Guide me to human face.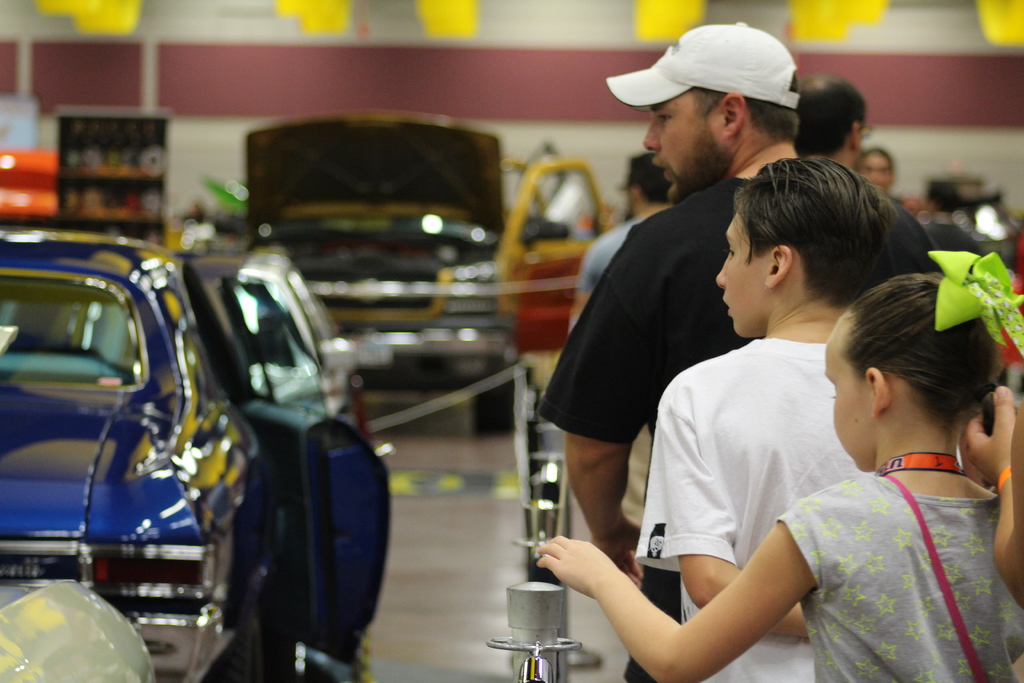
Guidance: Rect(639, 95, 721, 191).
